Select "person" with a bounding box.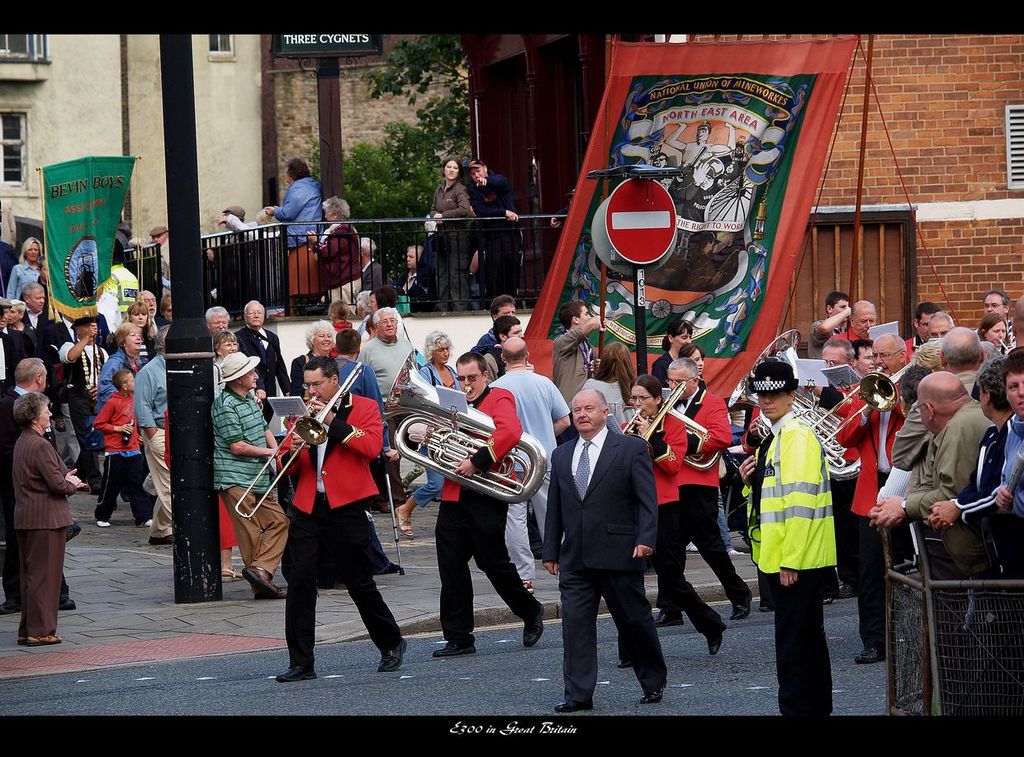
[733,362,838,716].
